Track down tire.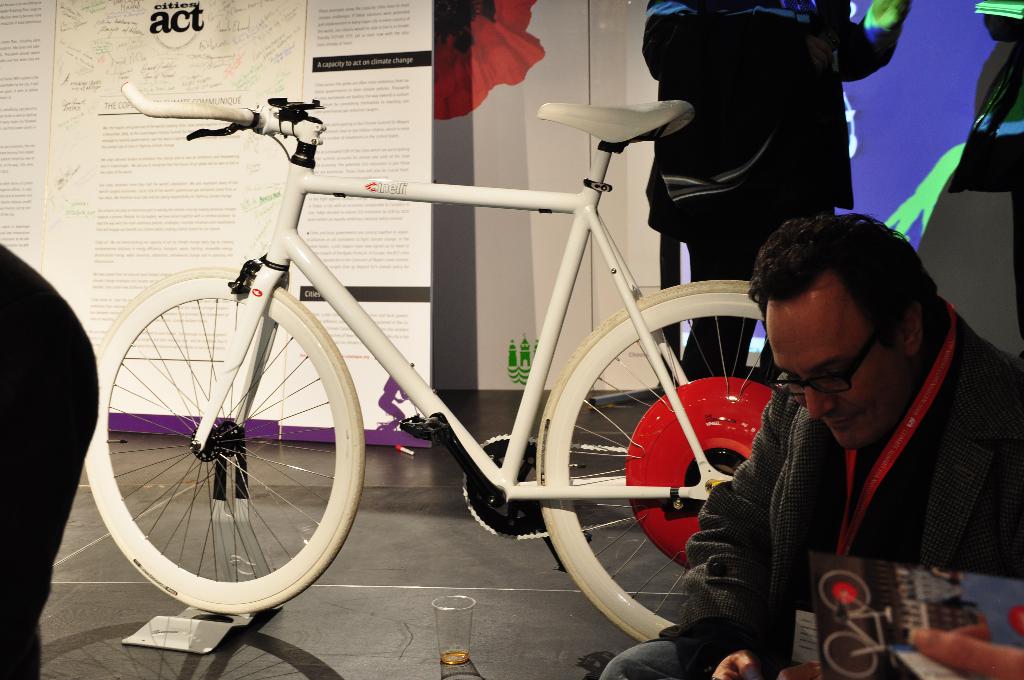
Tracked to left=535, top=277, right=787, bottom=644.
